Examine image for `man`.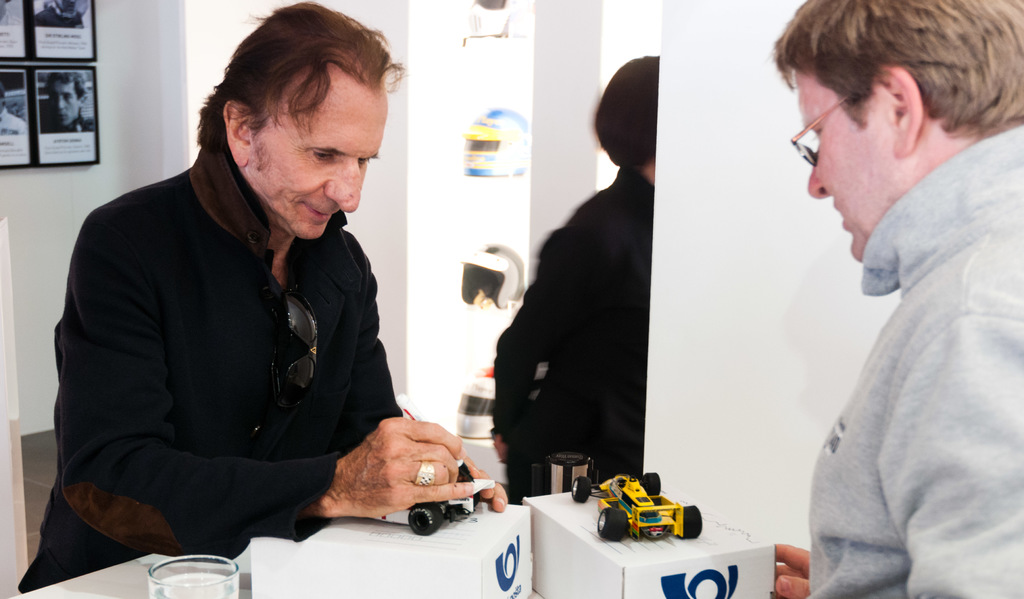
Examination result: [x1=42, y1=69, x2=98, y2=135].
